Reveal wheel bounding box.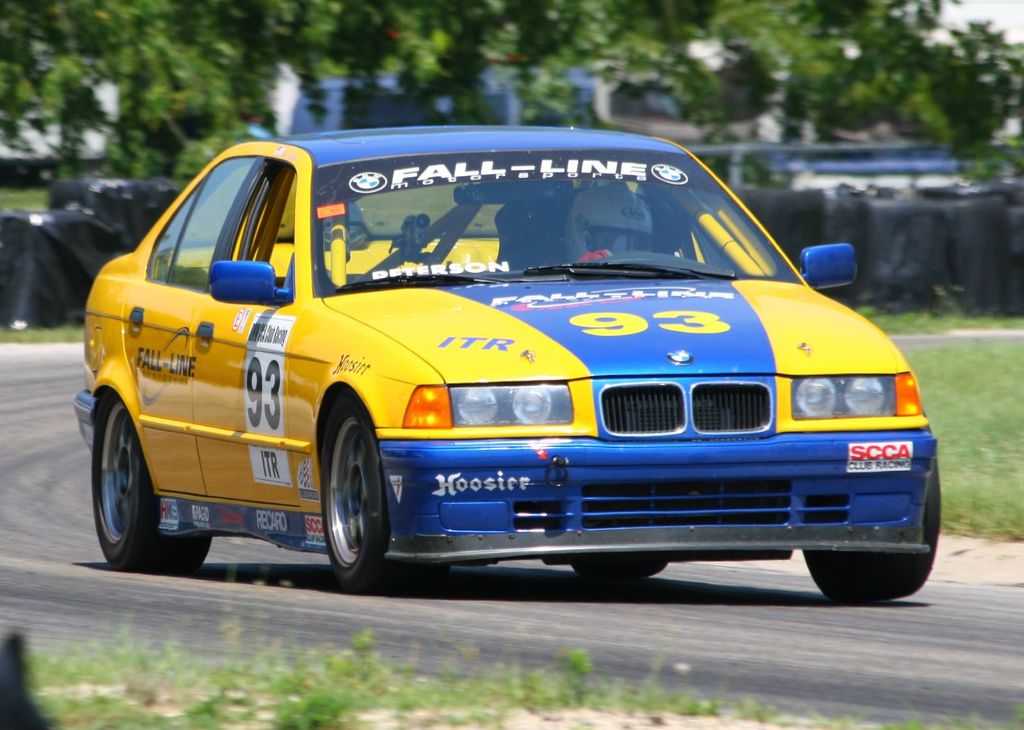
Revealed: [72,398,207,580].
